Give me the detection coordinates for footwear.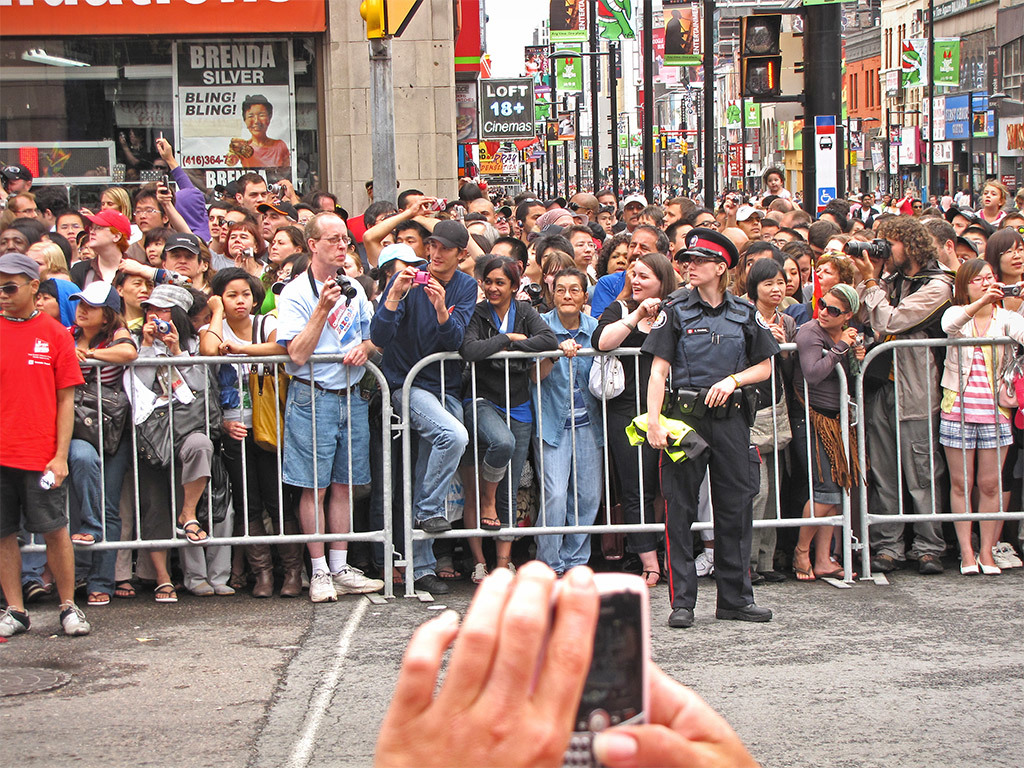
box(795, 555, 809, 582).
